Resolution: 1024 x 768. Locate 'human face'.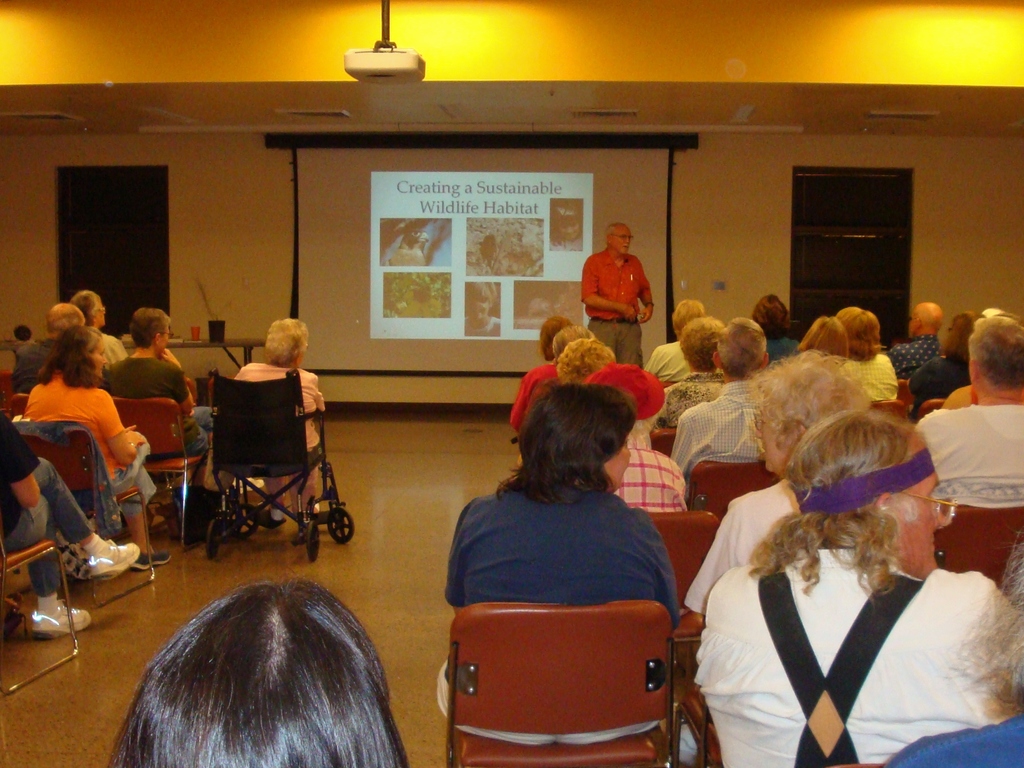
crop(753, 397, 788, 475).
